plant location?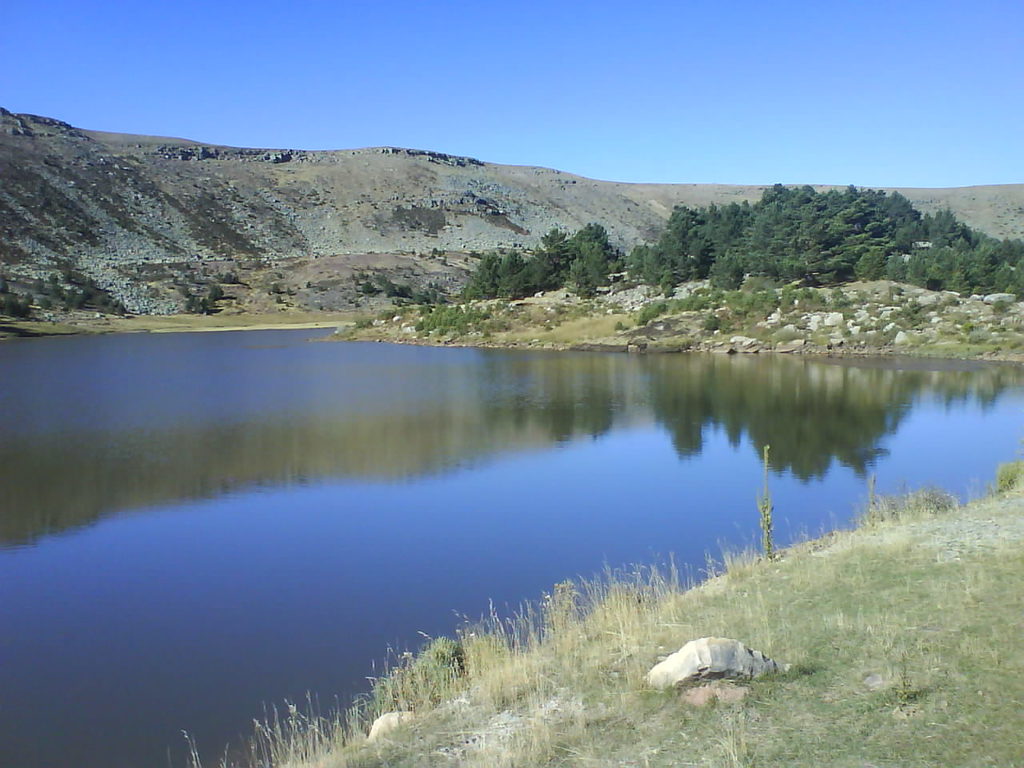
<box>110,300,120,306</box>
